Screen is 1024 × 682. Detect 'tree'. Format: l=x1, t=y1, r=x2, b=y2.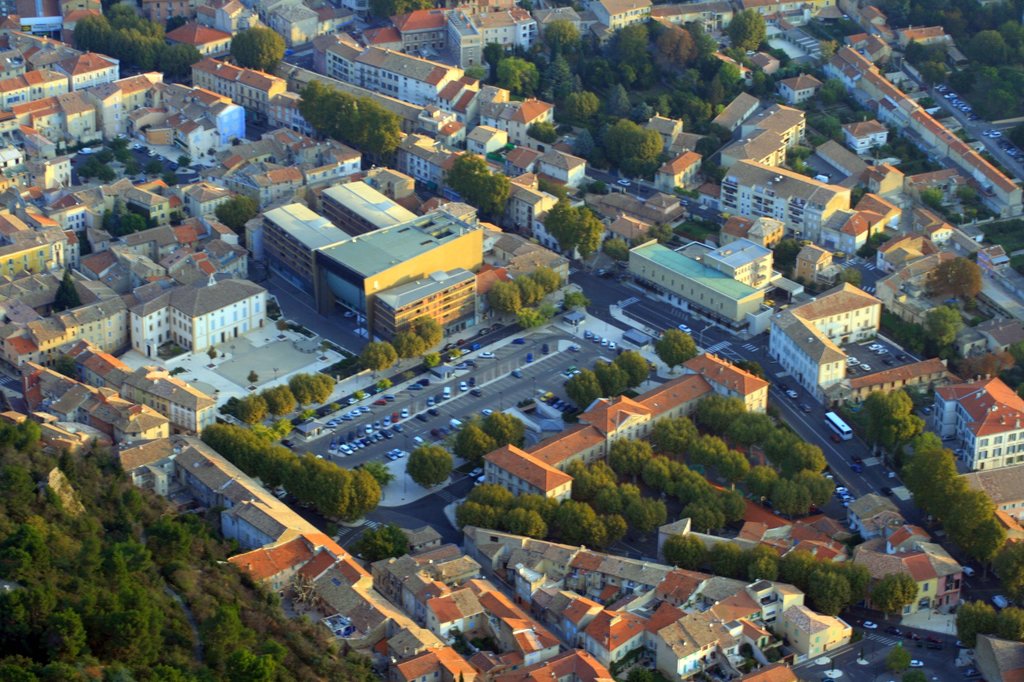
l=485, t=408, r=525, b=450.
